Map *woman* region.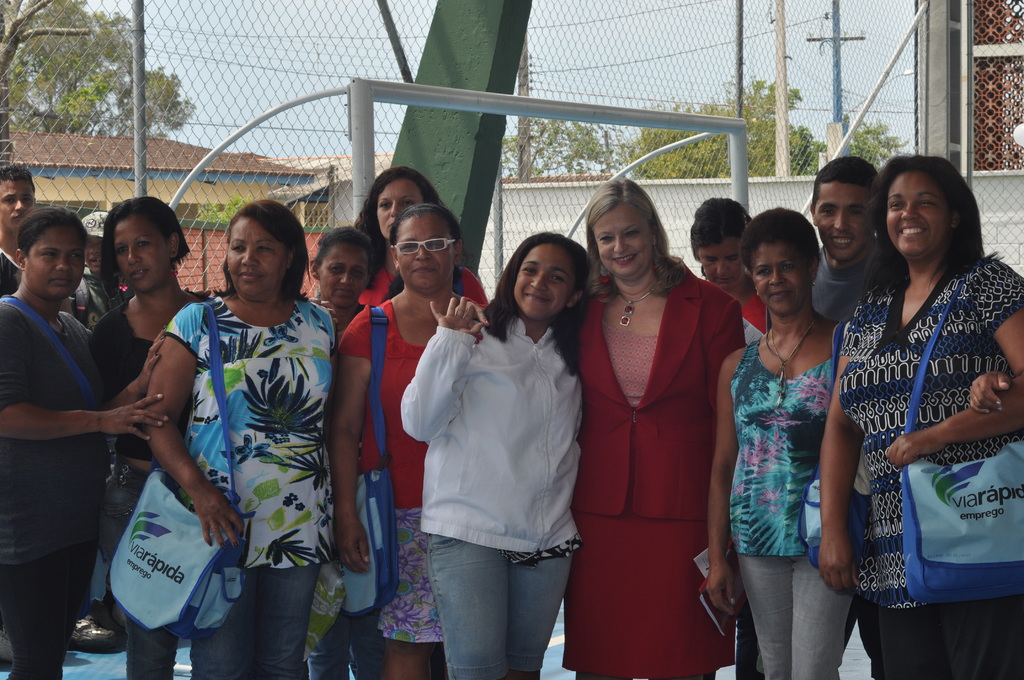
Mapped to detection(324, 186, 504, 679).
